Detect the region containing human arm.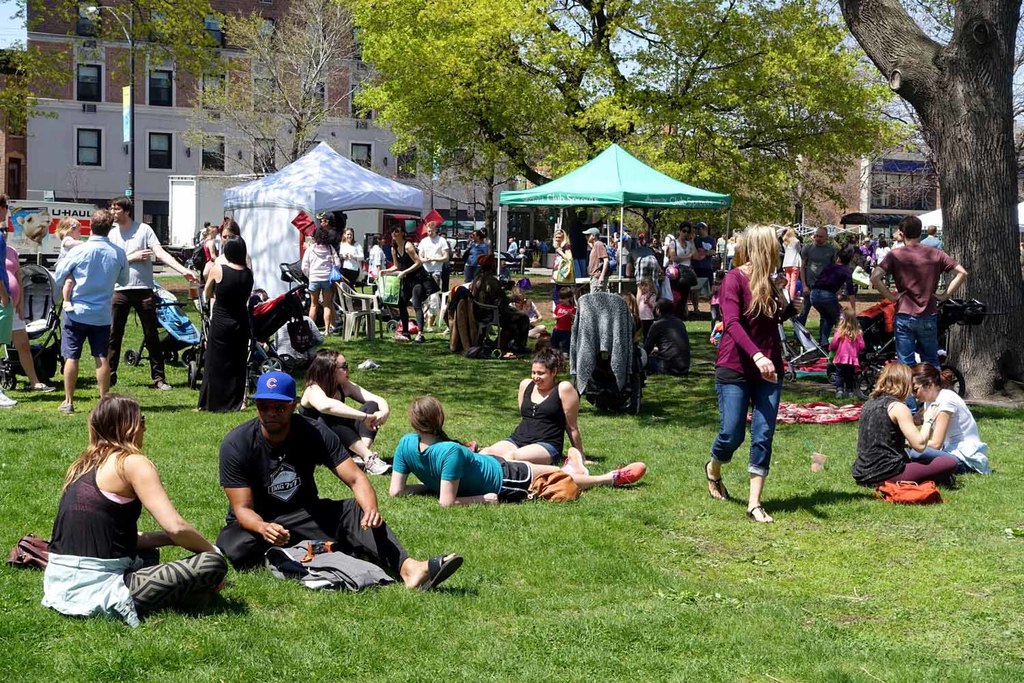
l=597, t=244, r=609, b=285.
